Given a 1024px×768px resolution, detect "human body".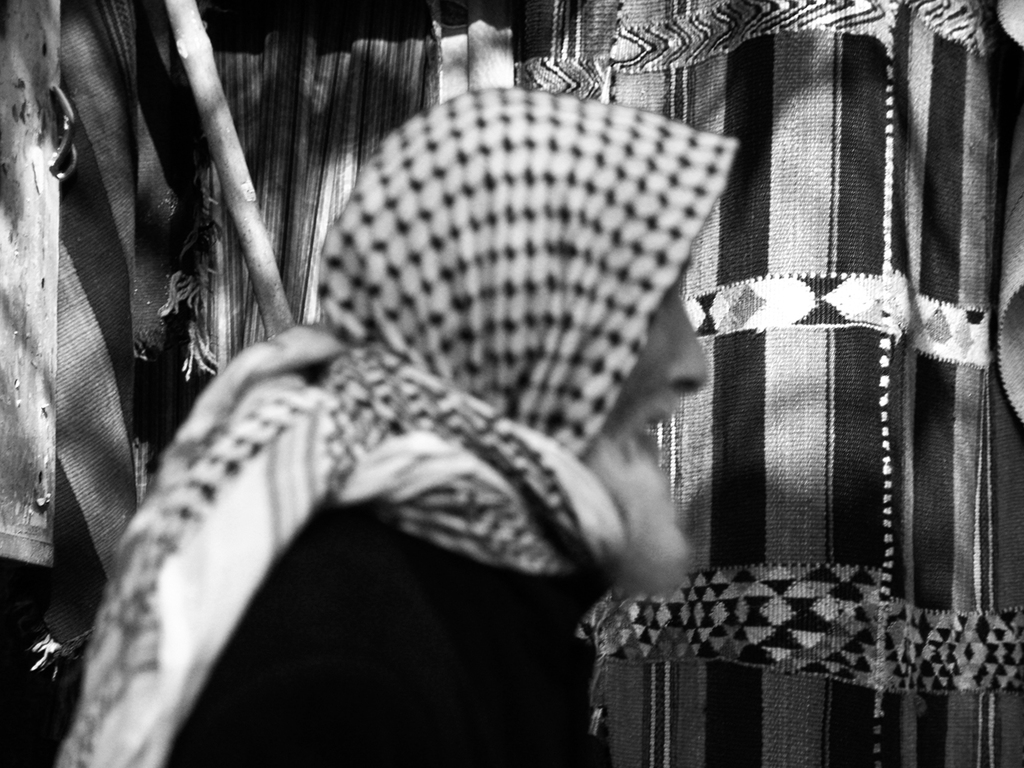
detection(0, 0, 854, 735).
